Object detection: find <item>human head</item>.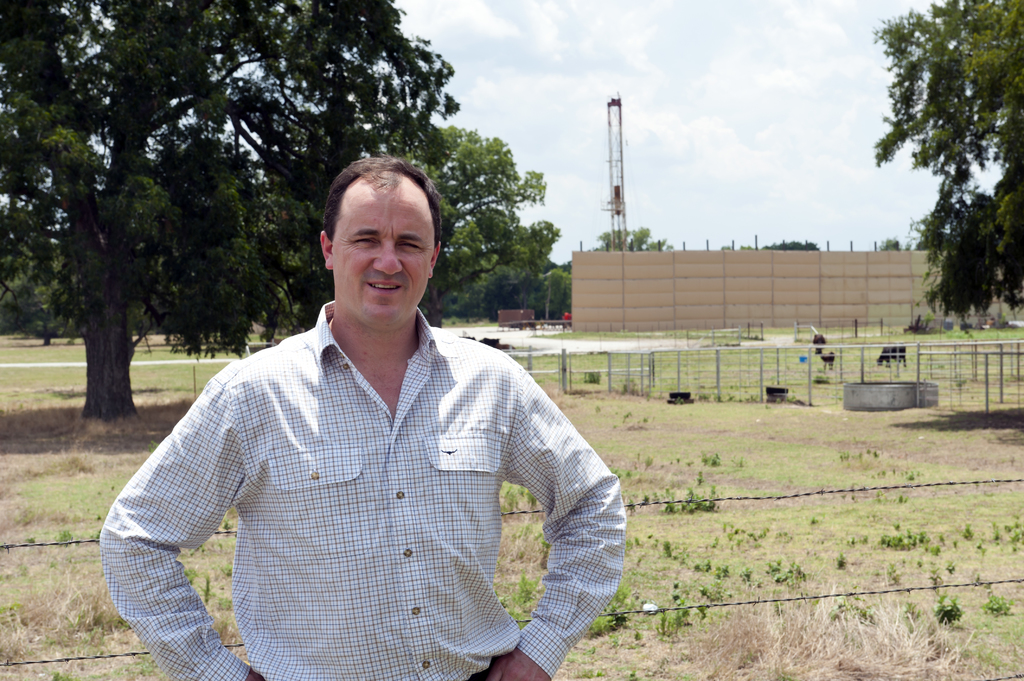
<box>309,156,445,323</box>.
